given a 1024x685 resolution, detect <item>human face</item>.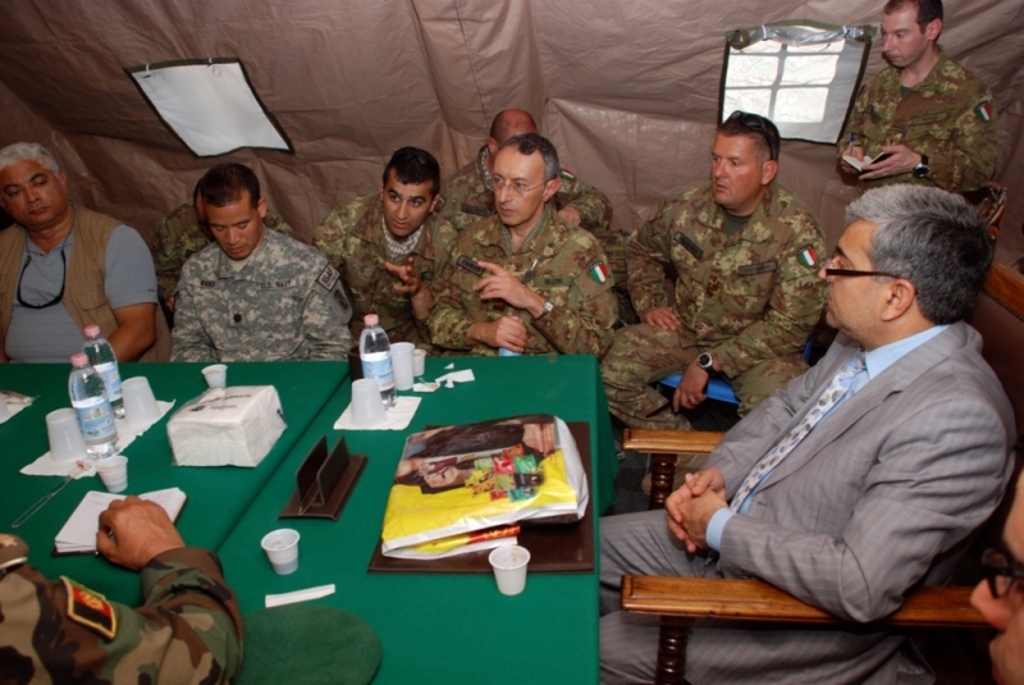
[381, 178, 435, 242].
